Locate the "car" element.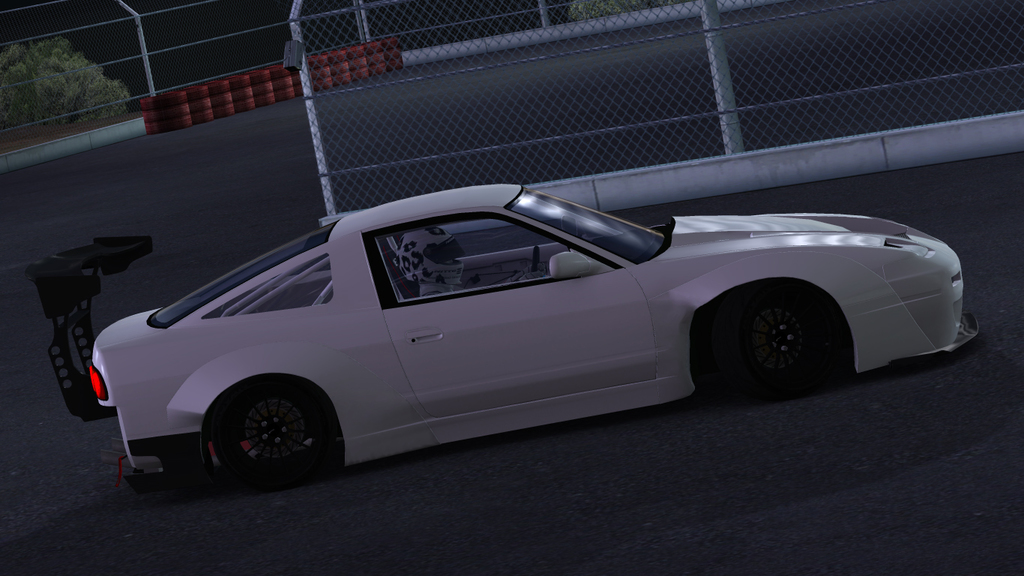
Element bbox: [x1=88, y1=183, x2=978, y2=489].
